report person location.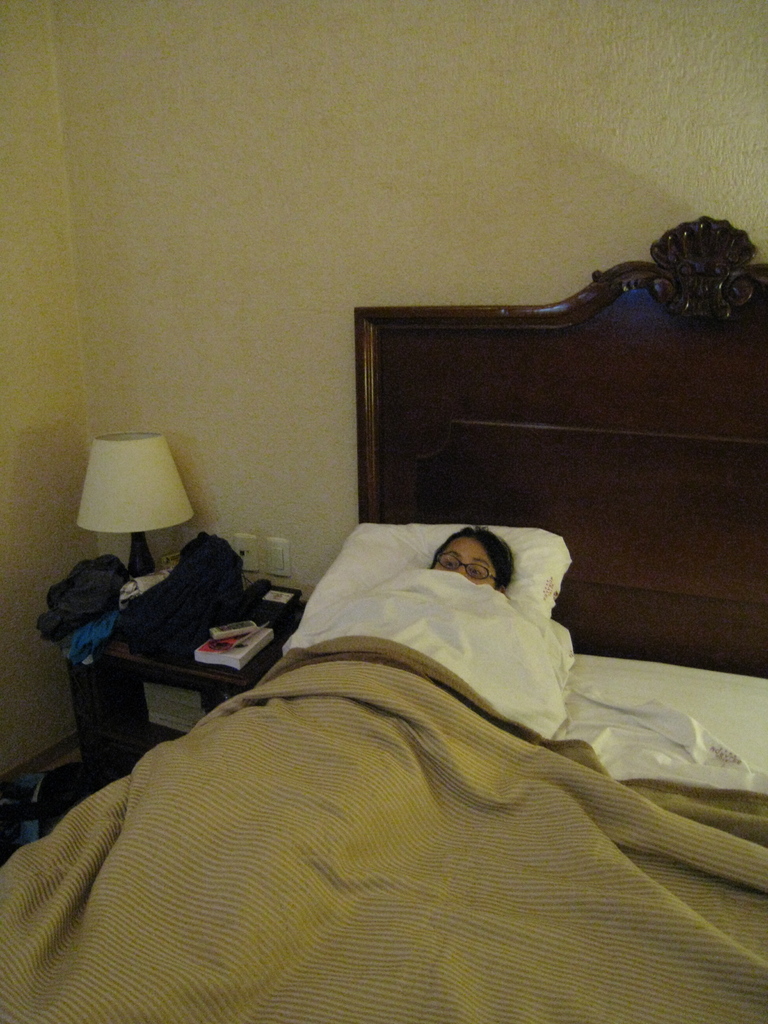
Report: bbox=[423, 526, 516, 596].
